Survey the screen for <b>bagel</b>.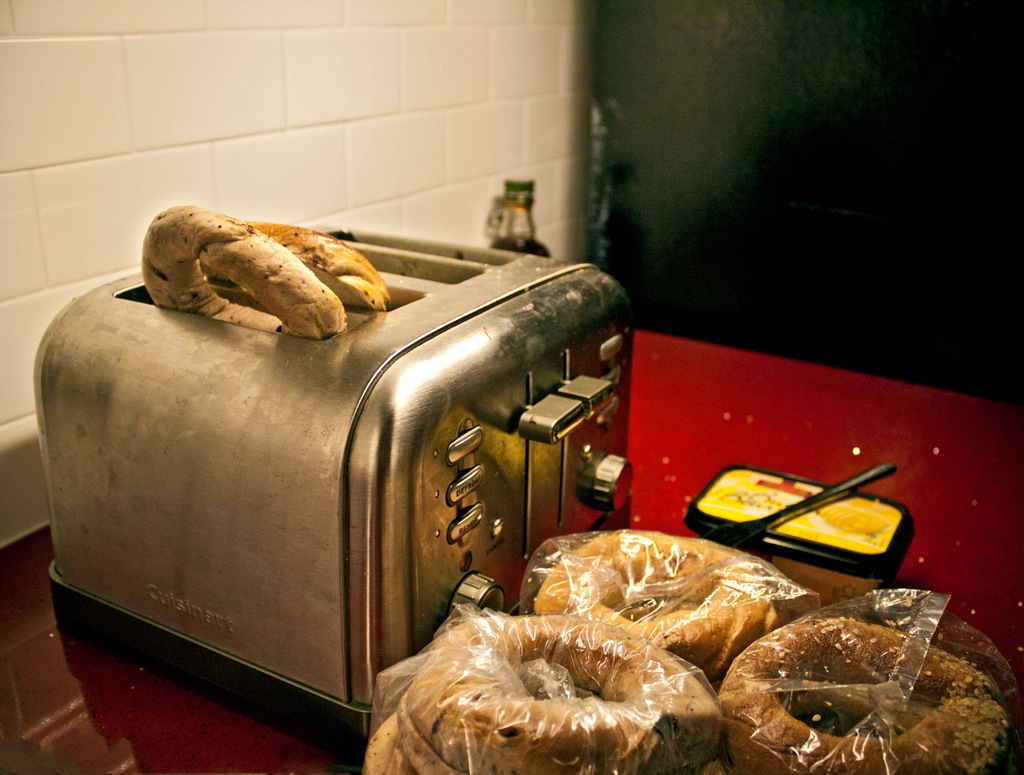
Survey found: region(255, 223, 388, 312).
